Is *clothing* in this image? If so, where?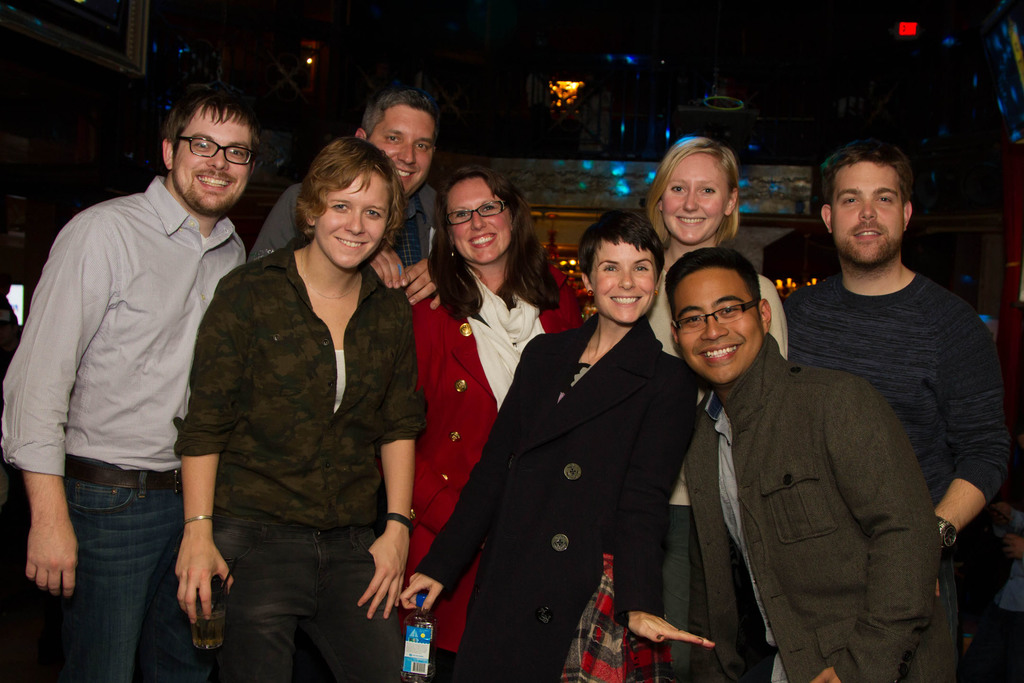
Yes, at {"x1": 416, "y1": 254, "x2": 584, "y2": 681}.
